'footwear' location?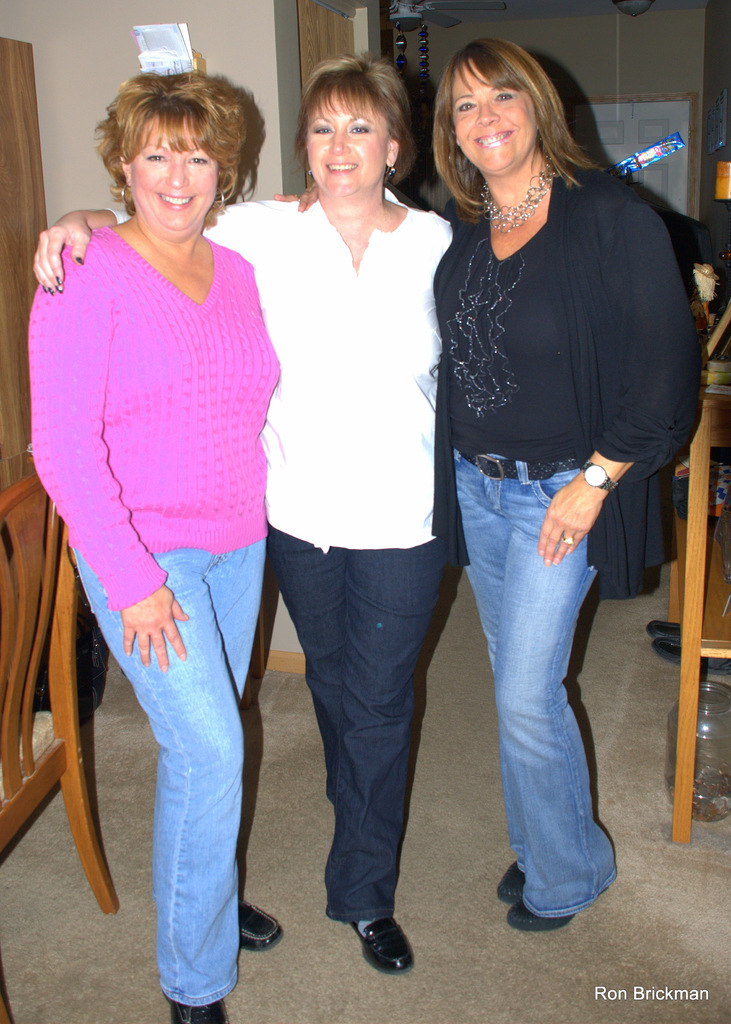
(left=656, top=640, right=698, bottom=678)
